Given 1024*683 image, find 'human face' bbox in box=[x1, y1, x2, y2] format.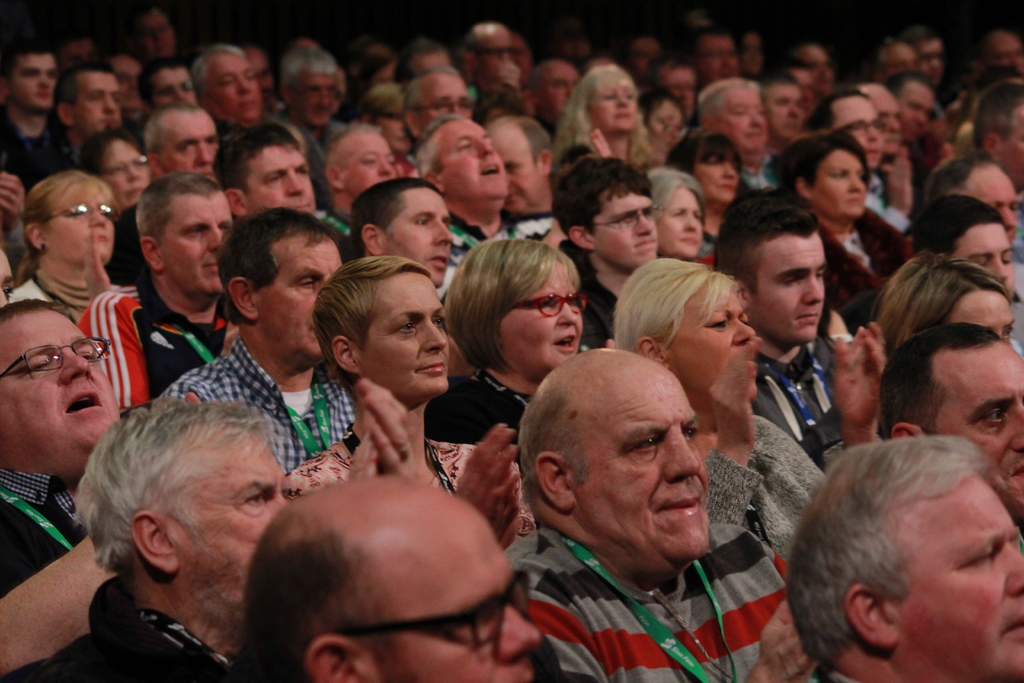
box=[810, 150, 867, 219].
